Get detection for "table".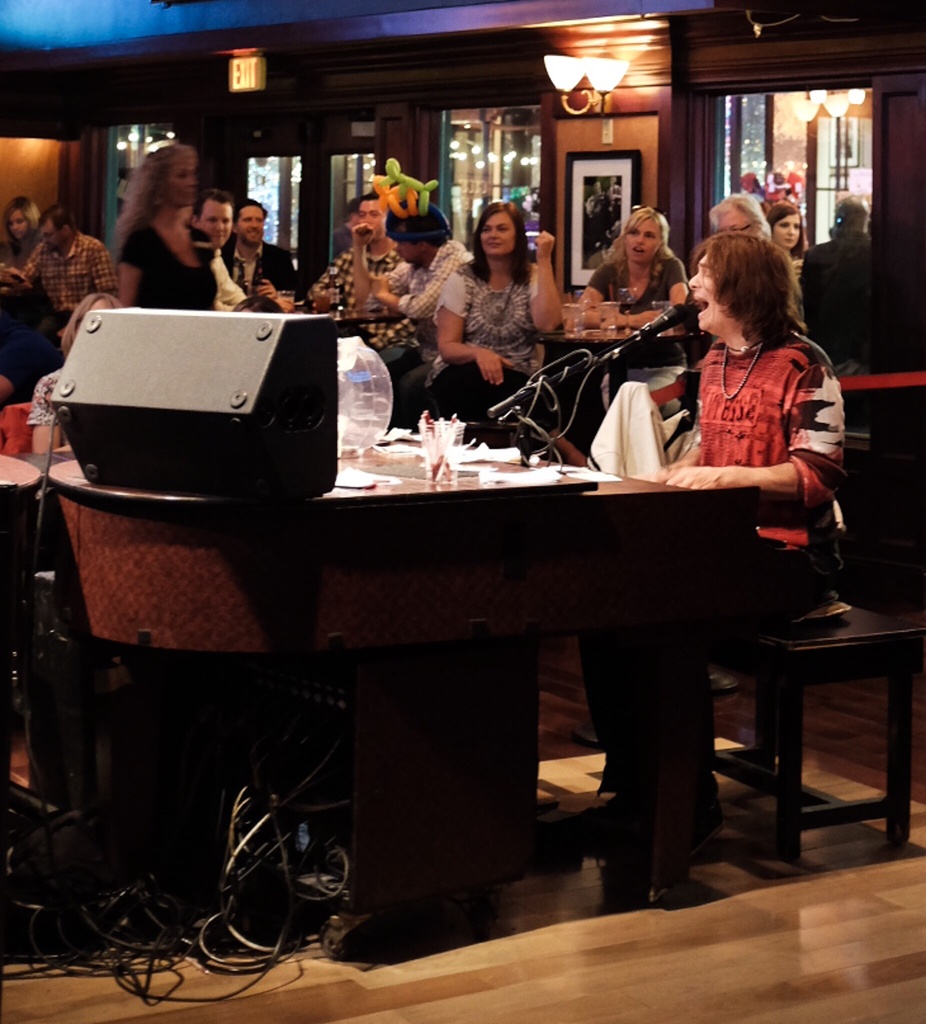
Detection: detection(0, 422, 44, 504).
